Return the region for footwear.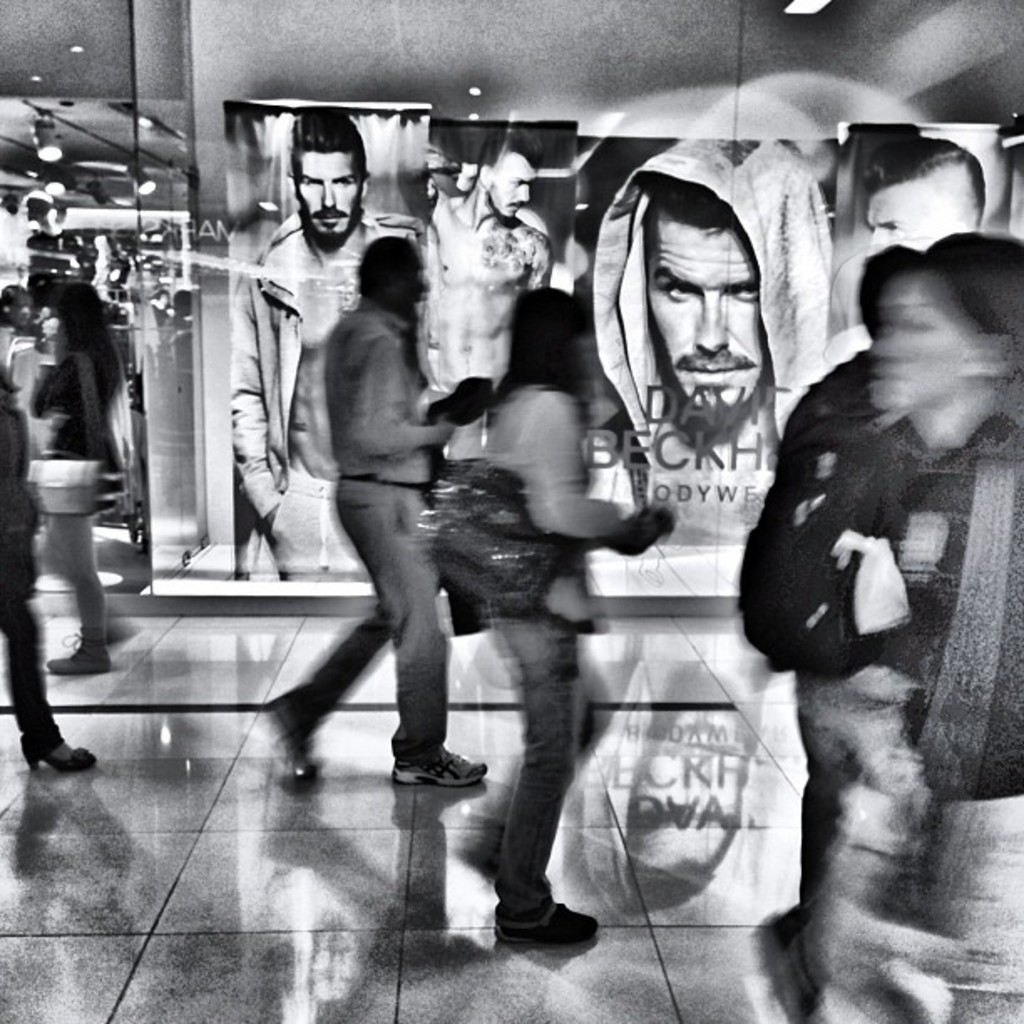
[490,895,594,934].
